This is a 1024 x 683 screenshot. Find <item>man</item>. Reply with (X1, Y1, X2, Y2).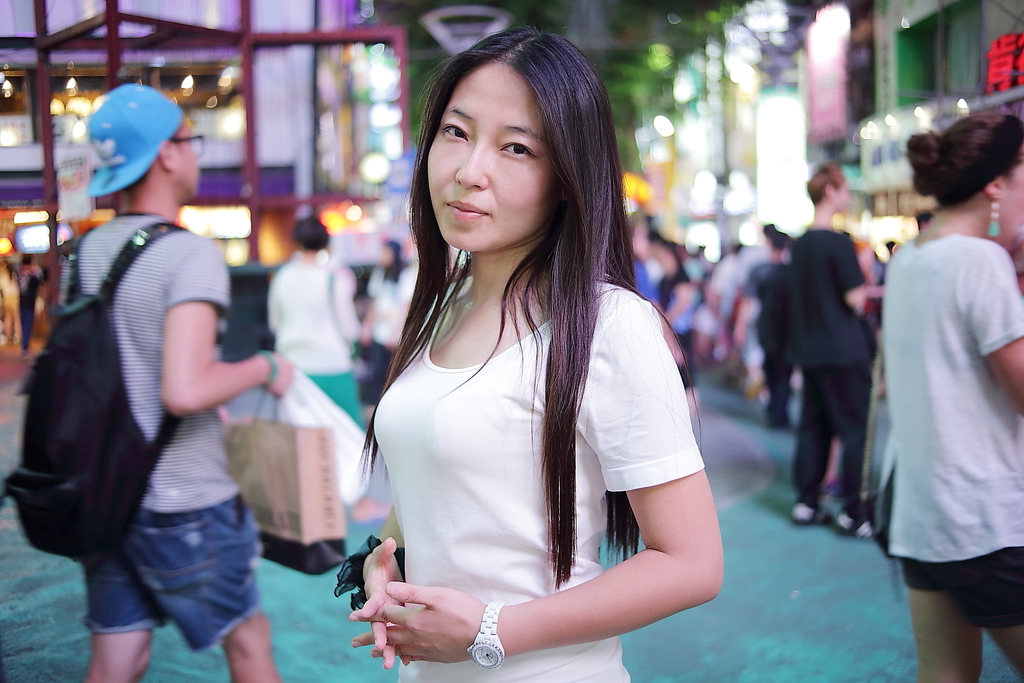
(740, 233, 815, 440).
